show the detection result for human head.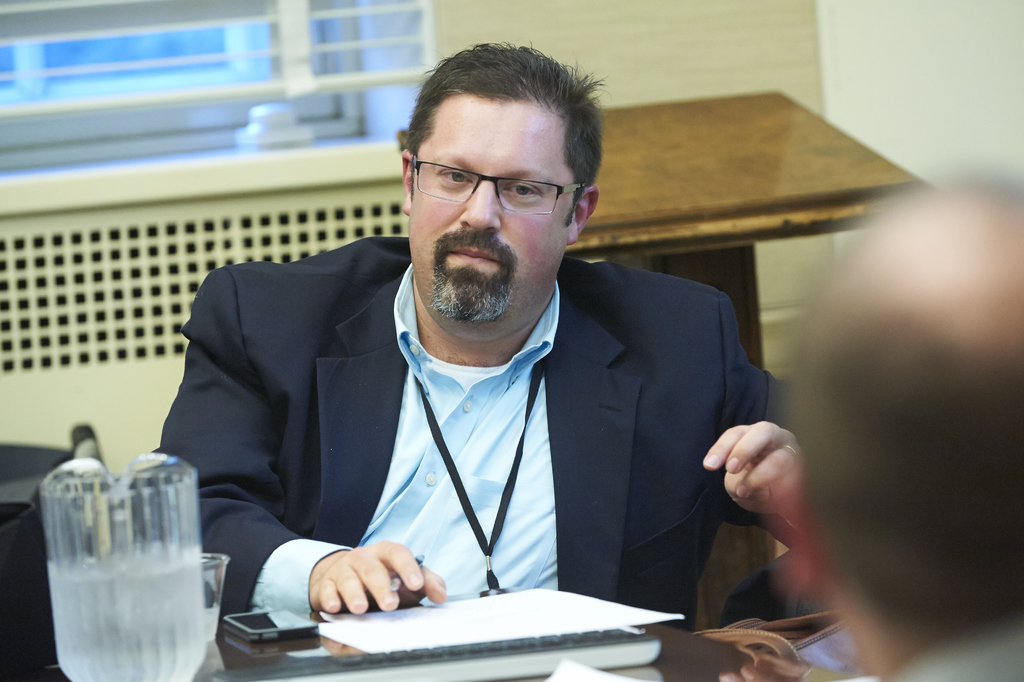
bbox=(789, 185, 1023, 662).
